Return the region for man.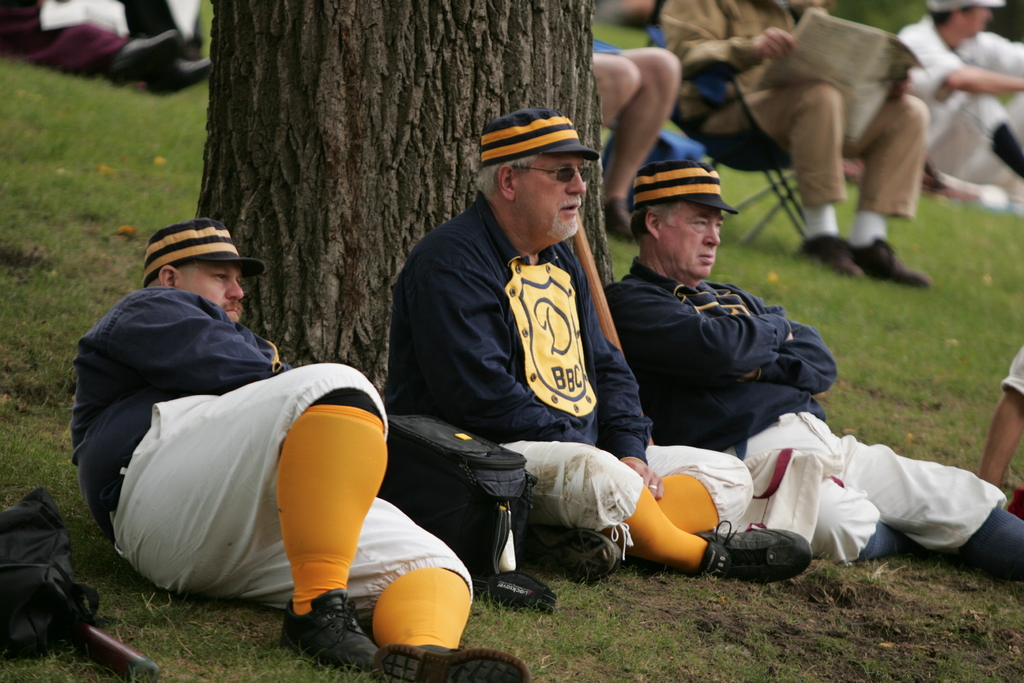
region(651, 0, 937, 292).
